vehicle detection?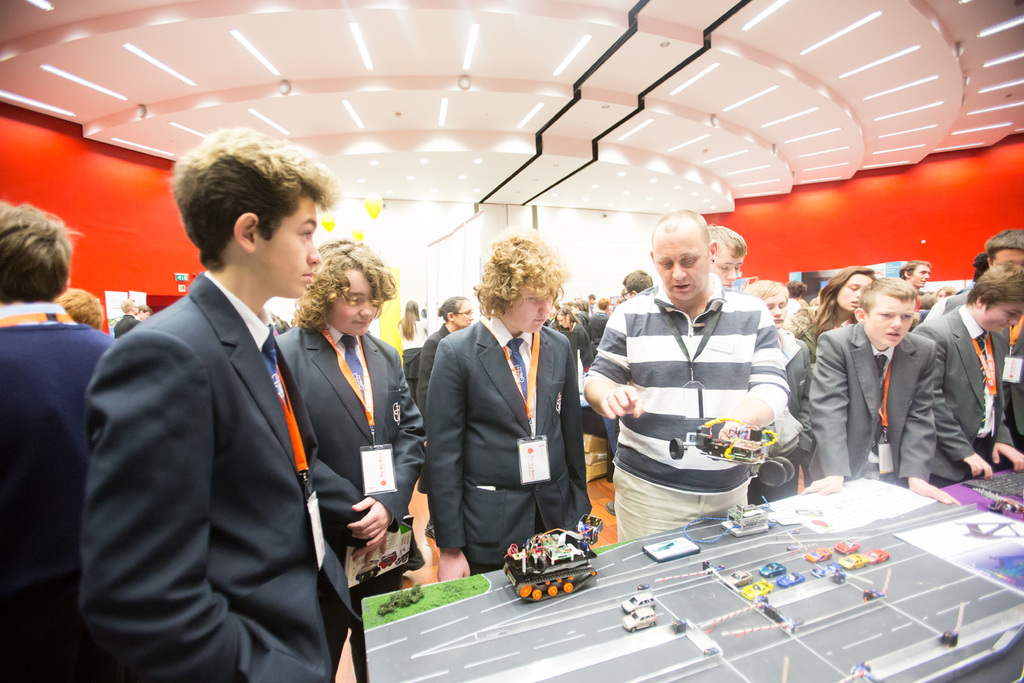
803/545/835/562
